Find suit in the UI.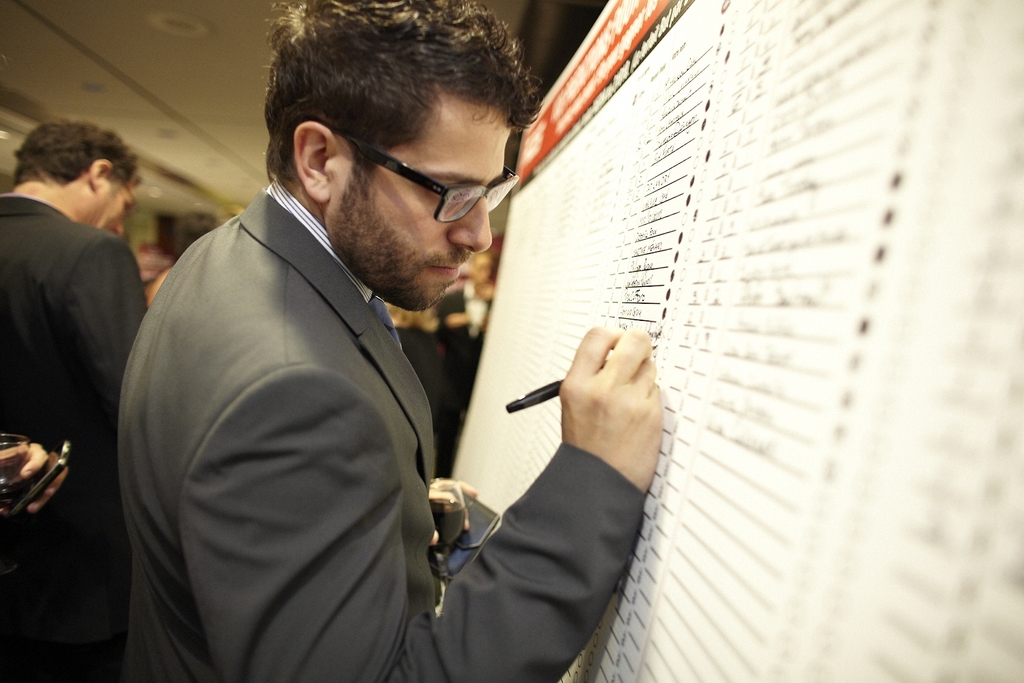
UI element at 0,194,152,682.
